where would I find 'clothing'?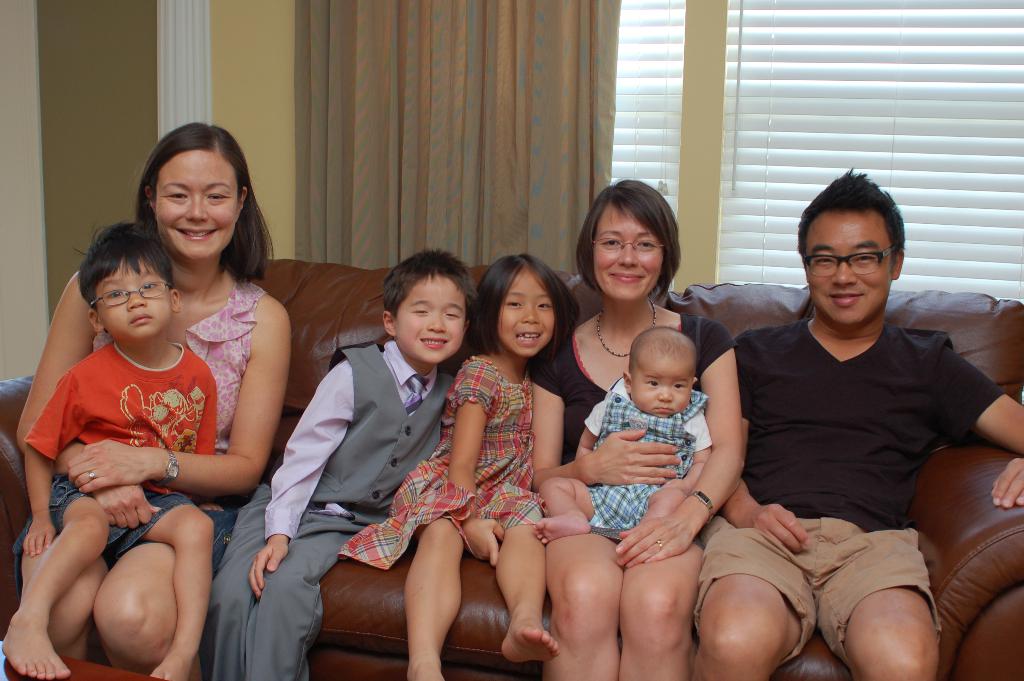
At [left=23, top=342, right=218, bottom=562].
